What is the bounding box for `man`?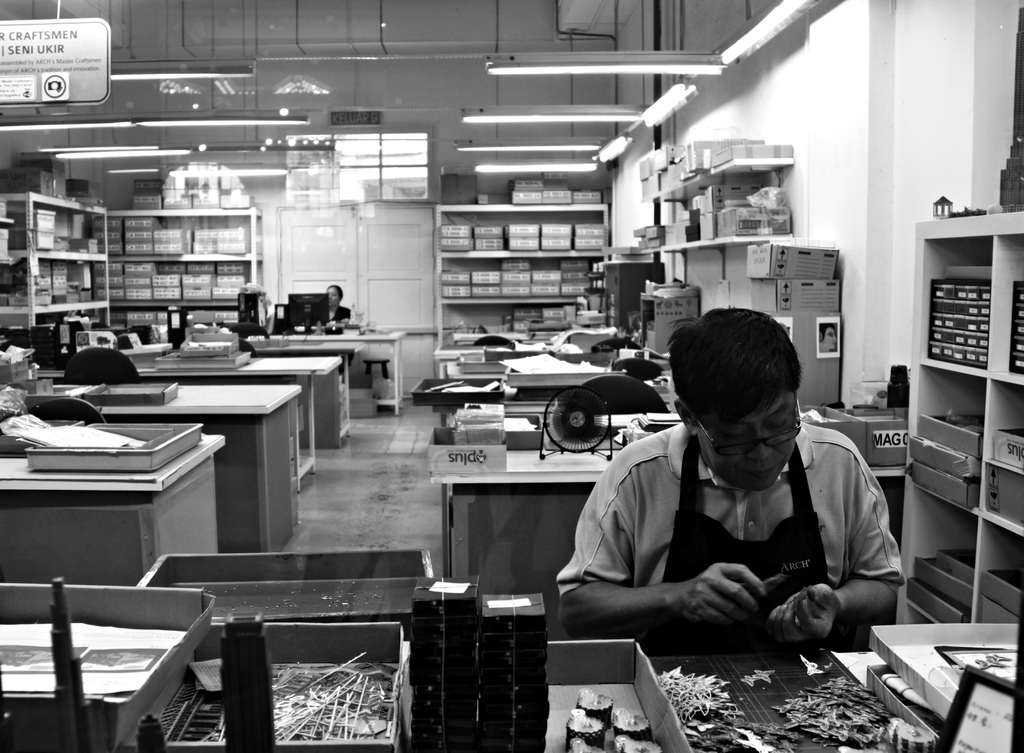
[541,321,918,678].
